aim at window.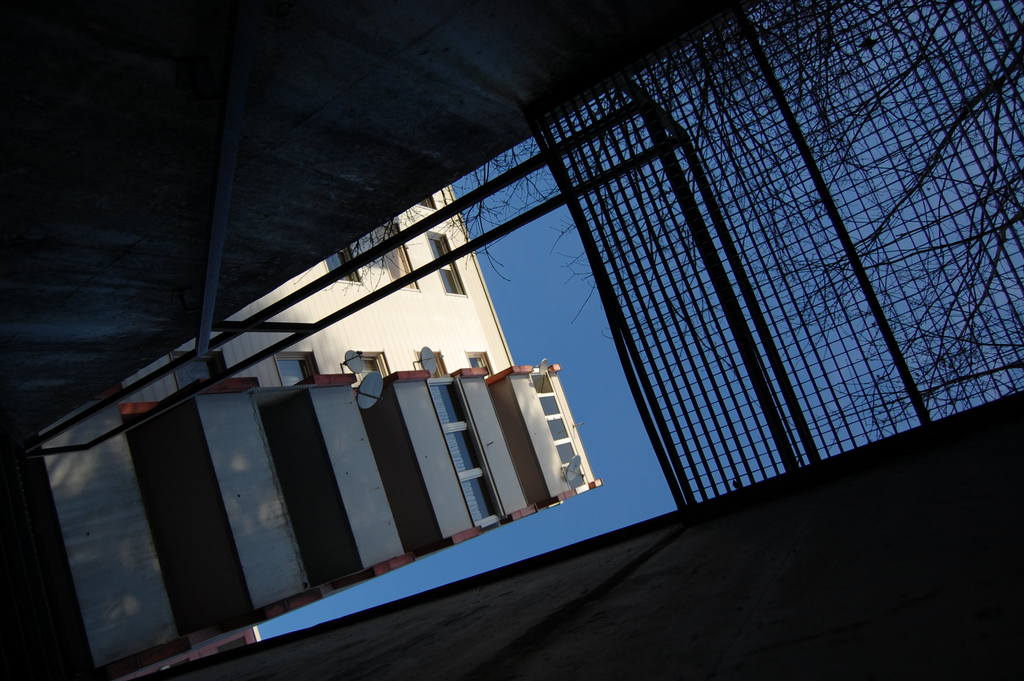
Aimed at (x1=408, y1=192, x2=440, y2=215).
